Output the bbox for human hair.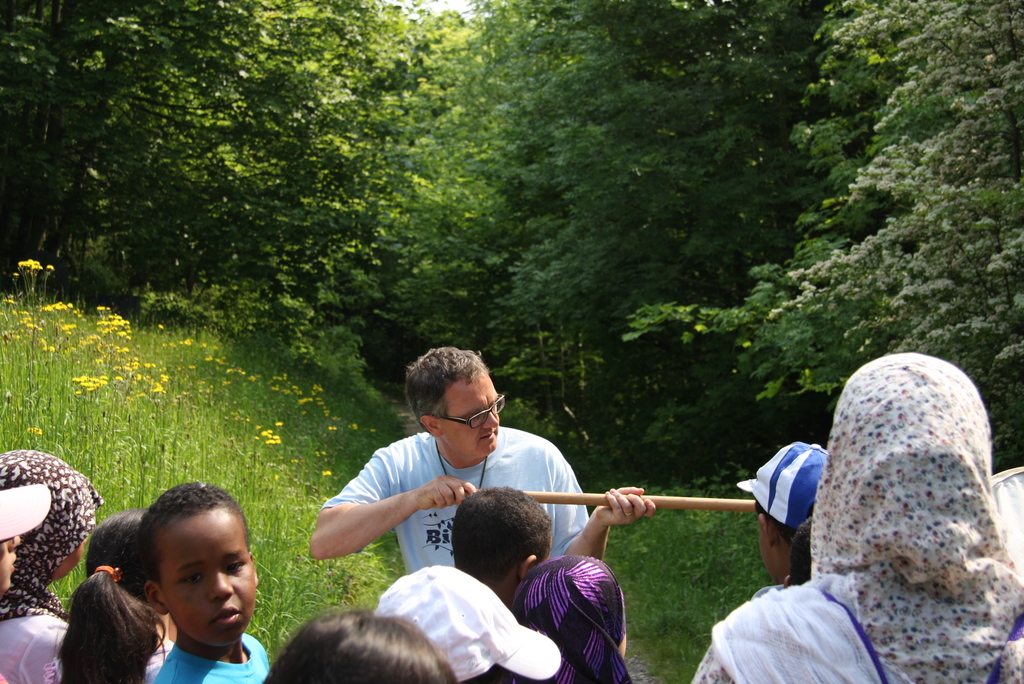
401/346/492/431.
